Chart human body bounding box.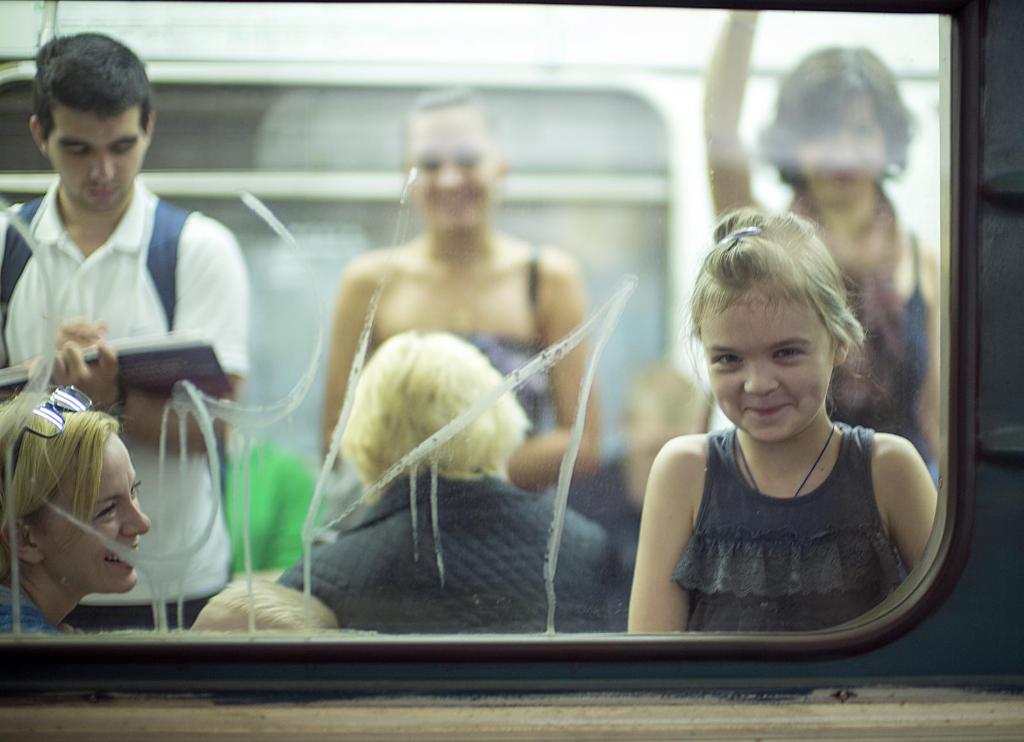
Charted: {"left": 274, "top": 477, "right": 640, "bottom": 633}.
